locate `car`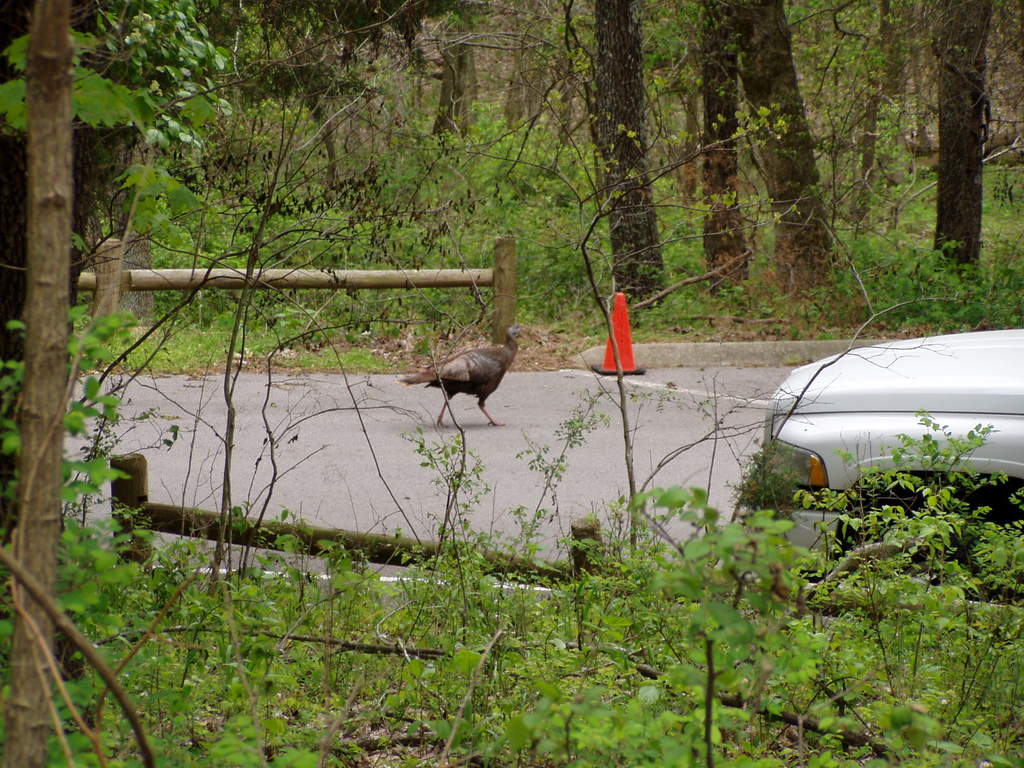
bbox=[760, 322, 1023, 515]
